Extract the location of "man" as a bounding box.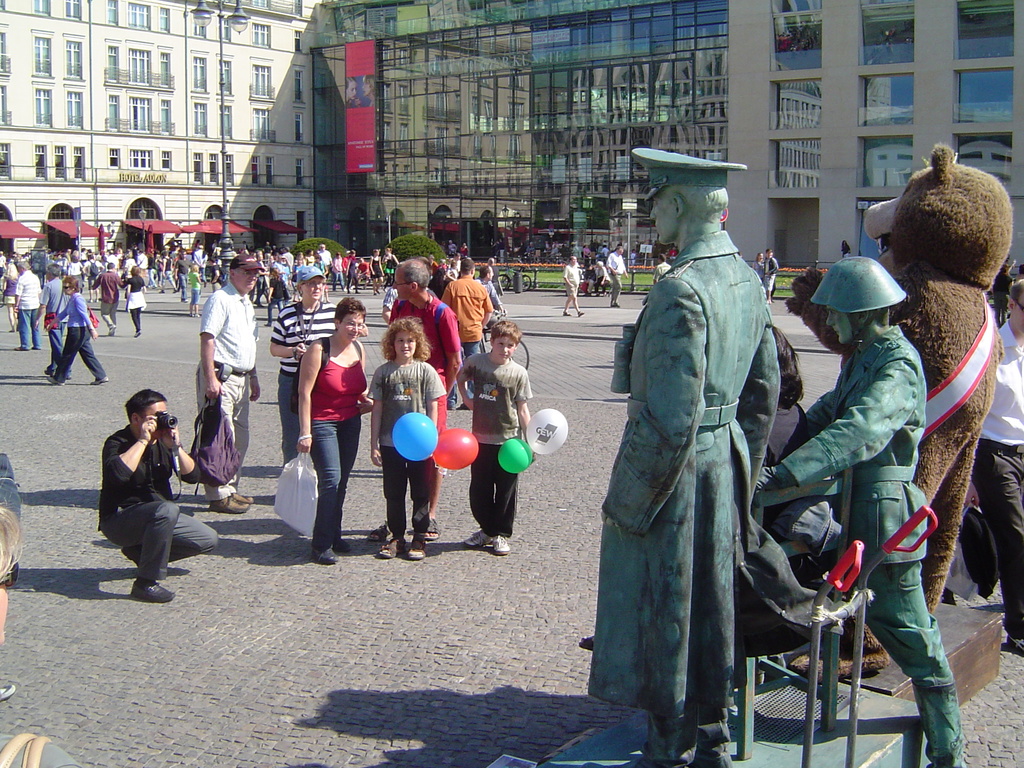
Rect(15, 261, 41, 352).
